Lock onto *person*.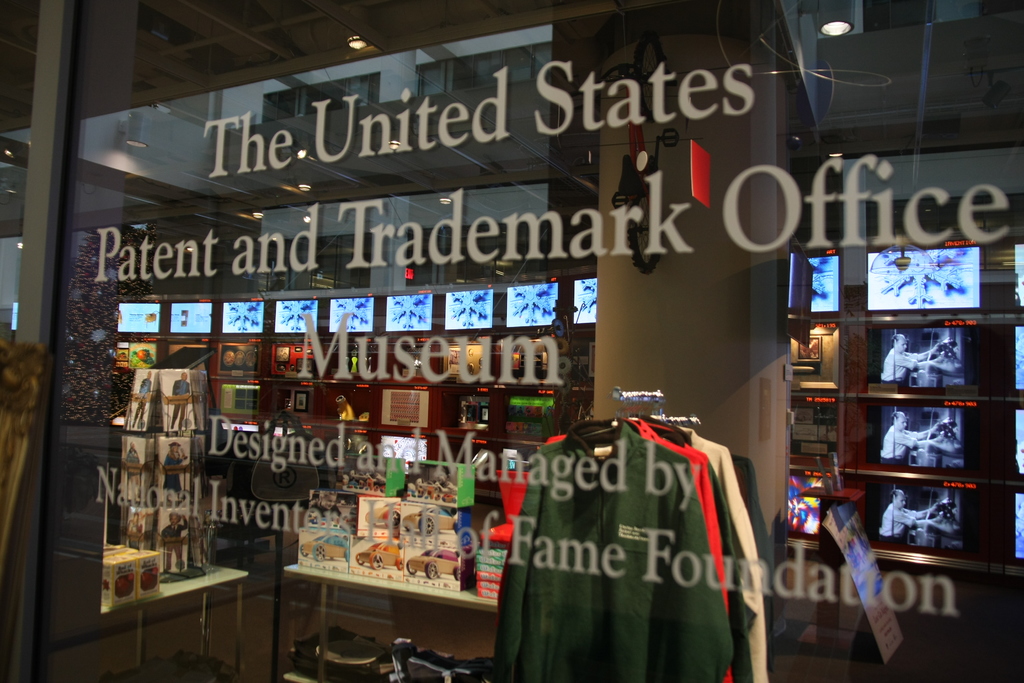
Locked: {"left": 883, "top": 411, "right": 947, "bottom": 468}.
